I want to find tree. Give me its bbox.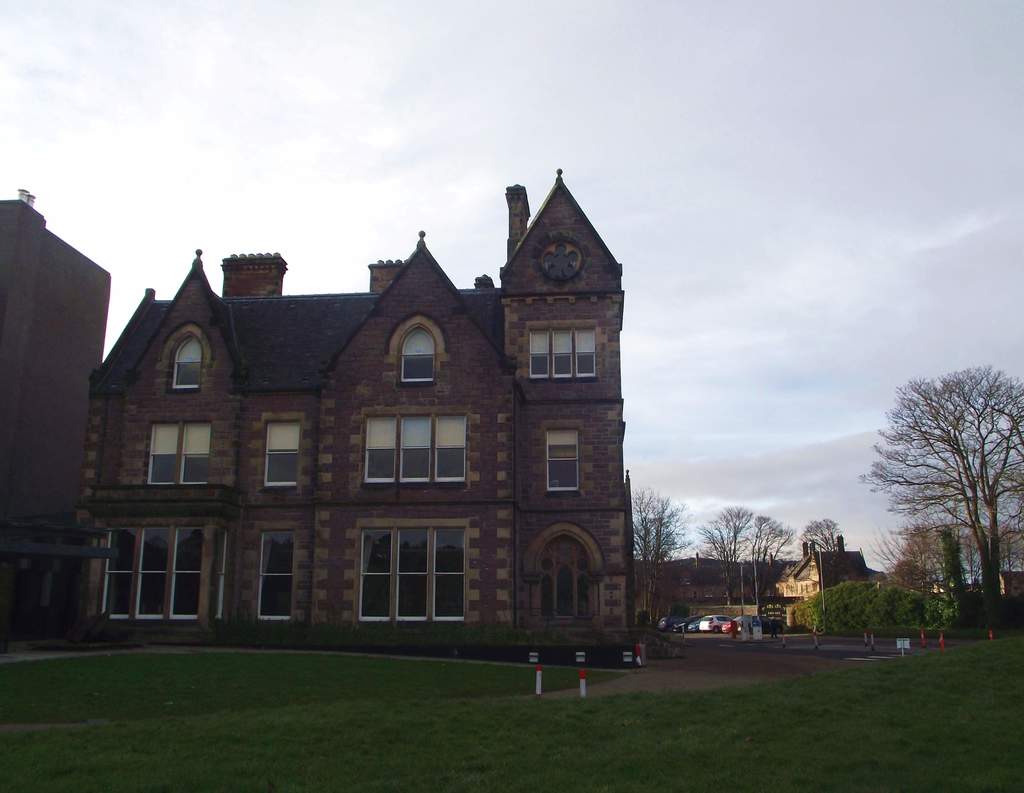
(left=852, top=359, right=1023, bottom=629).
